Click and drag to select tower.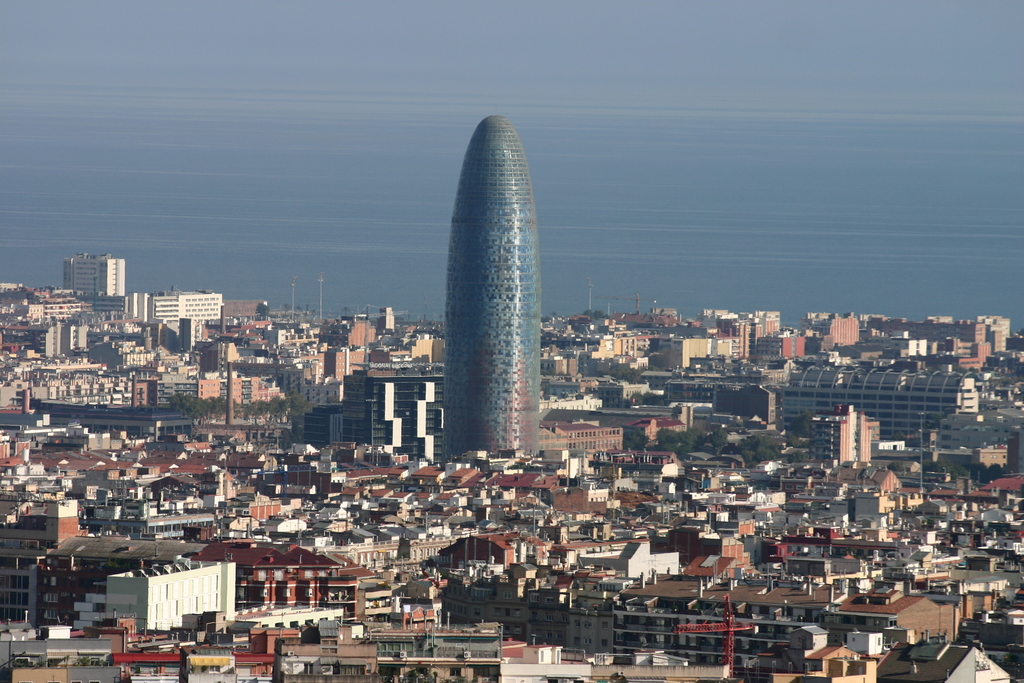
Selection: <bbox>440, 109, 539, 465</bbox>.
